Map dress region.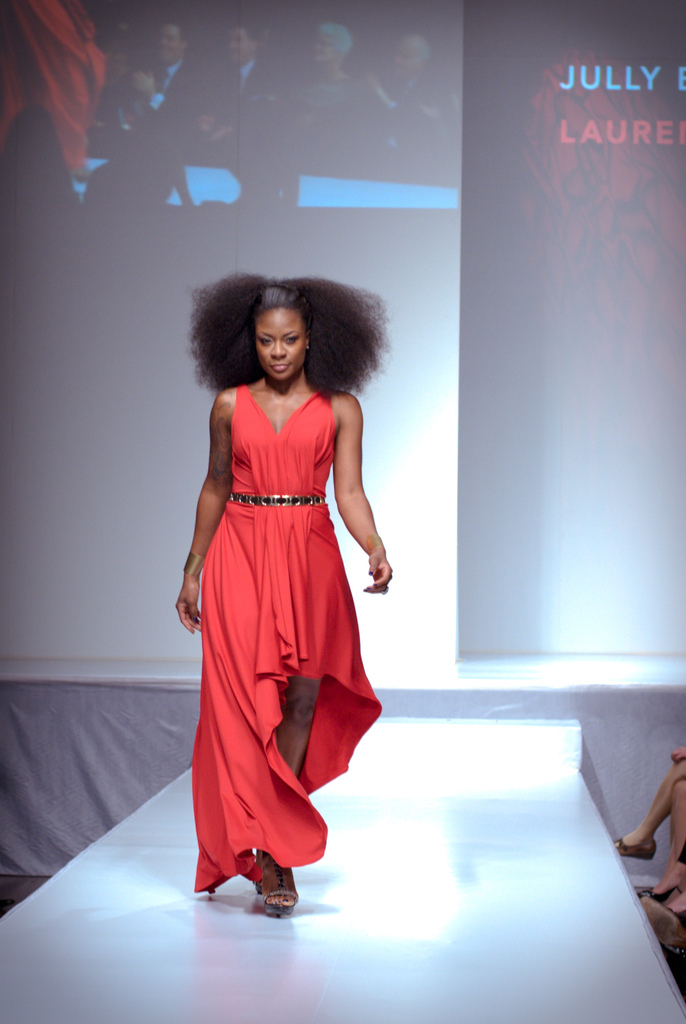
Mapped to <bbox>194, 384, 388, 889</bbox>.
